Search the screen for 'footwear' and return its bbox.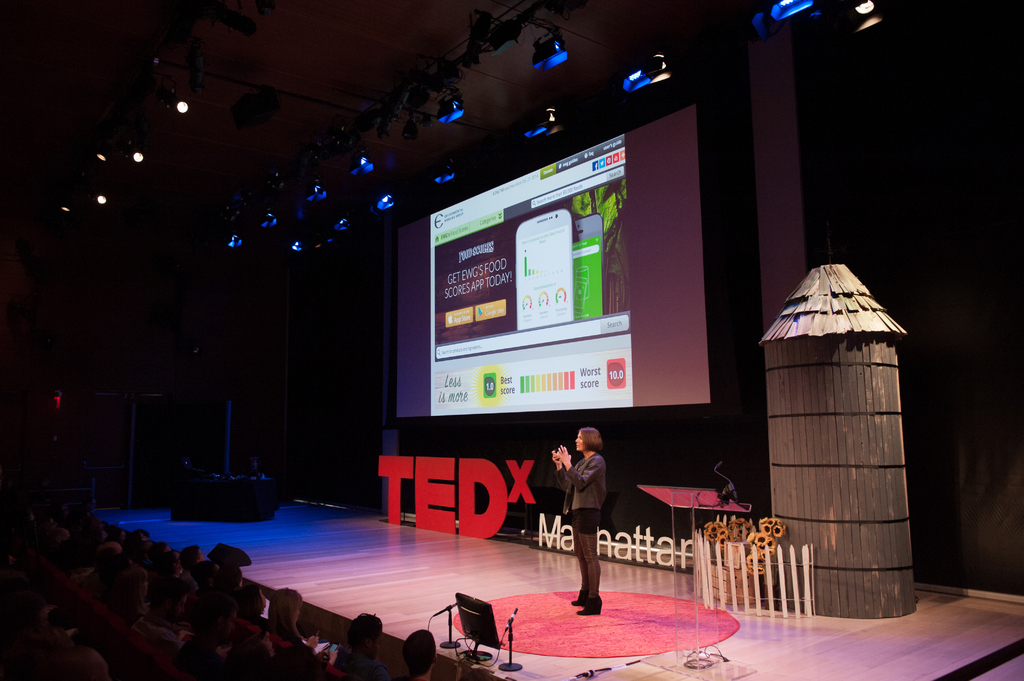
Found: rect(568, 596, 588, 607).
